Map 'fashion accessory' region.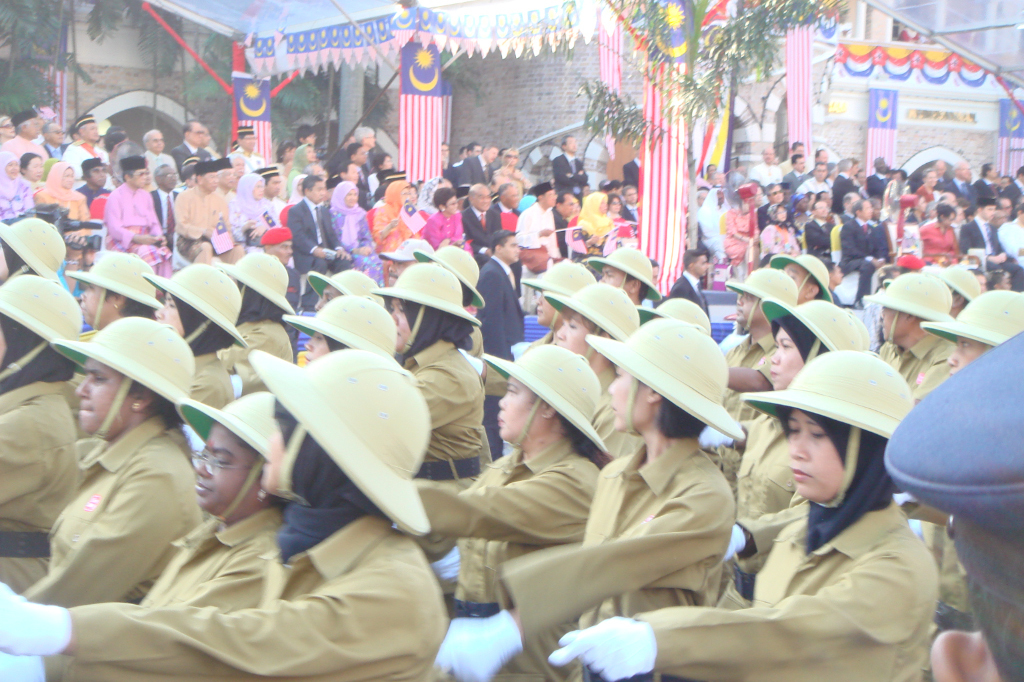
Mapped to bbox(543, 285, 640, 361).
